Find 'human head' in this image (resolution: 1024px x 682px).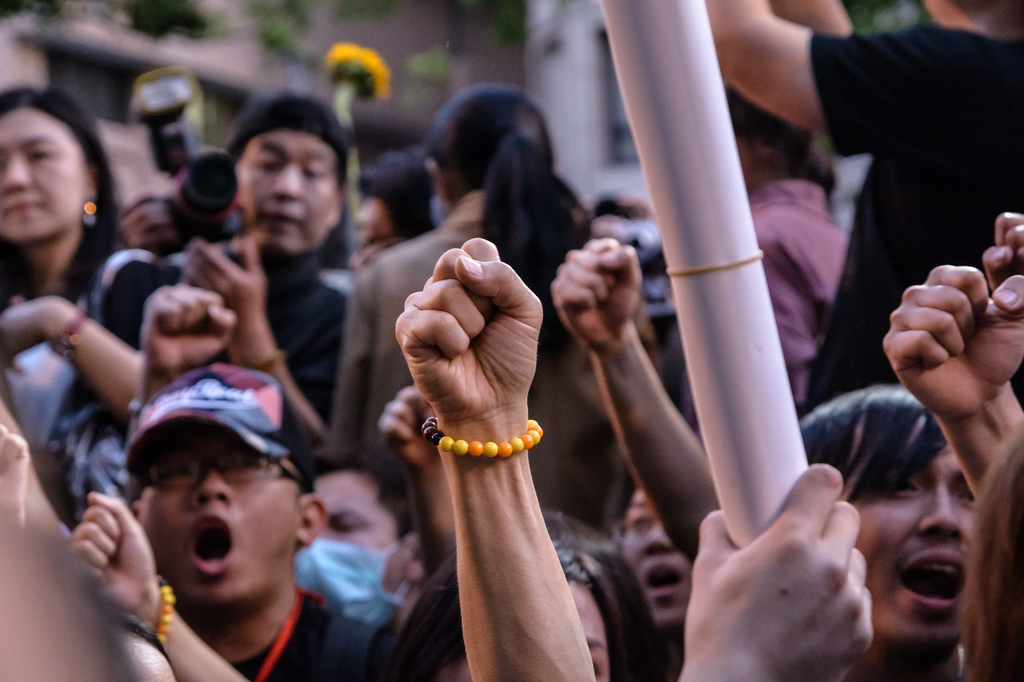
rect(230, 89, 351, 258).
